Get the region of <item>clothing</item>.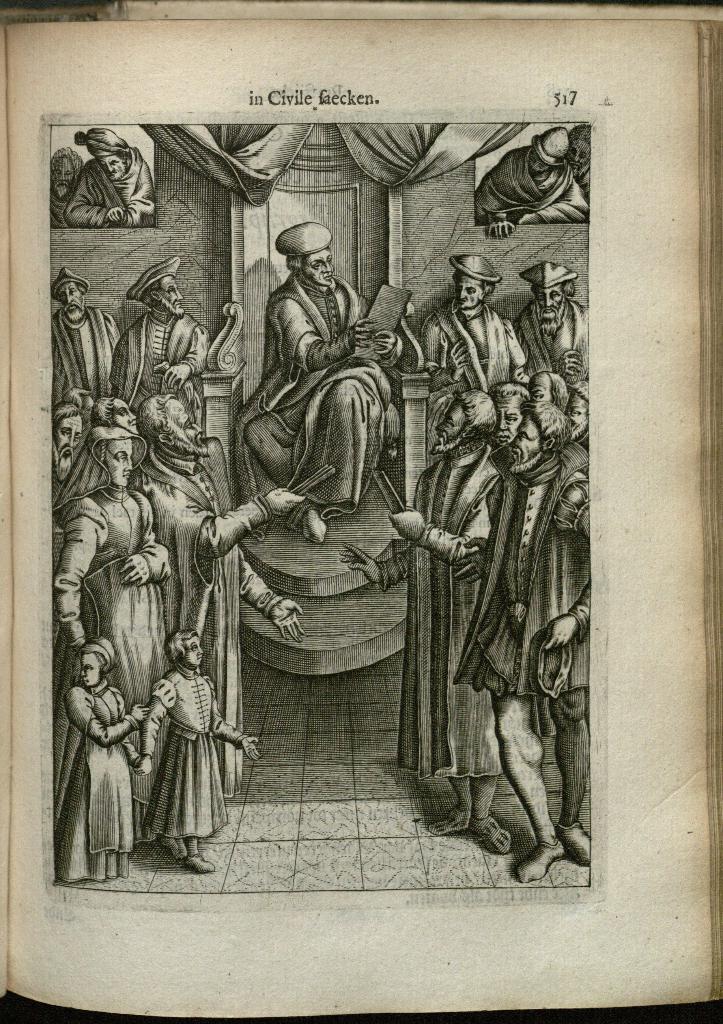
rect(53, 682, 141, 881).
